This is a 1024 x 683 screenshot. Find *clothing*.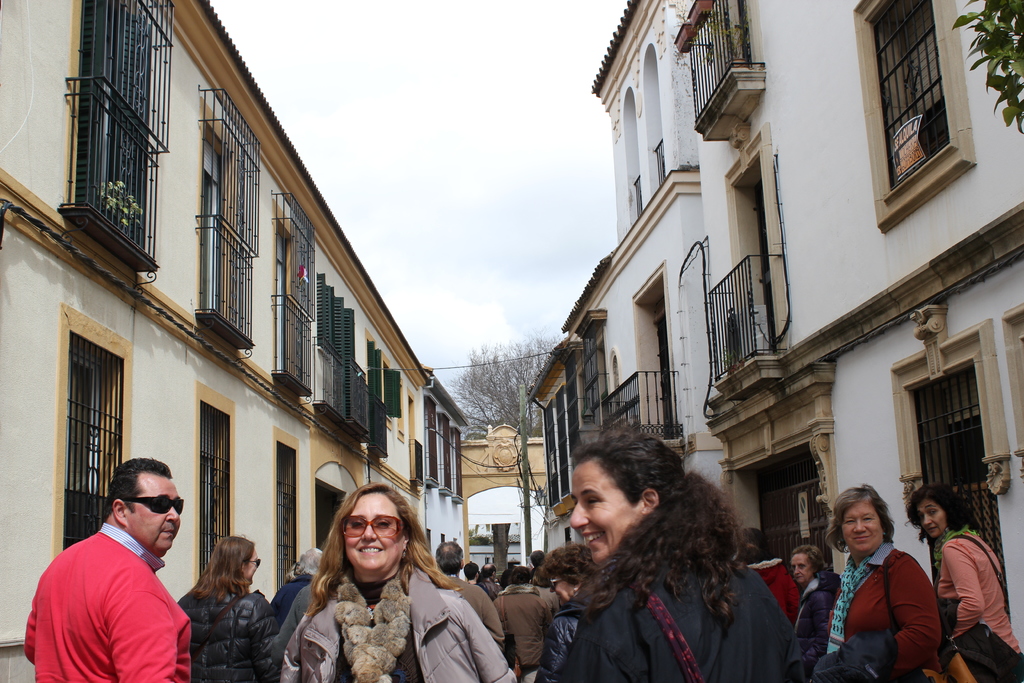
Bounding box: rect(170, 586, 274, 682).
